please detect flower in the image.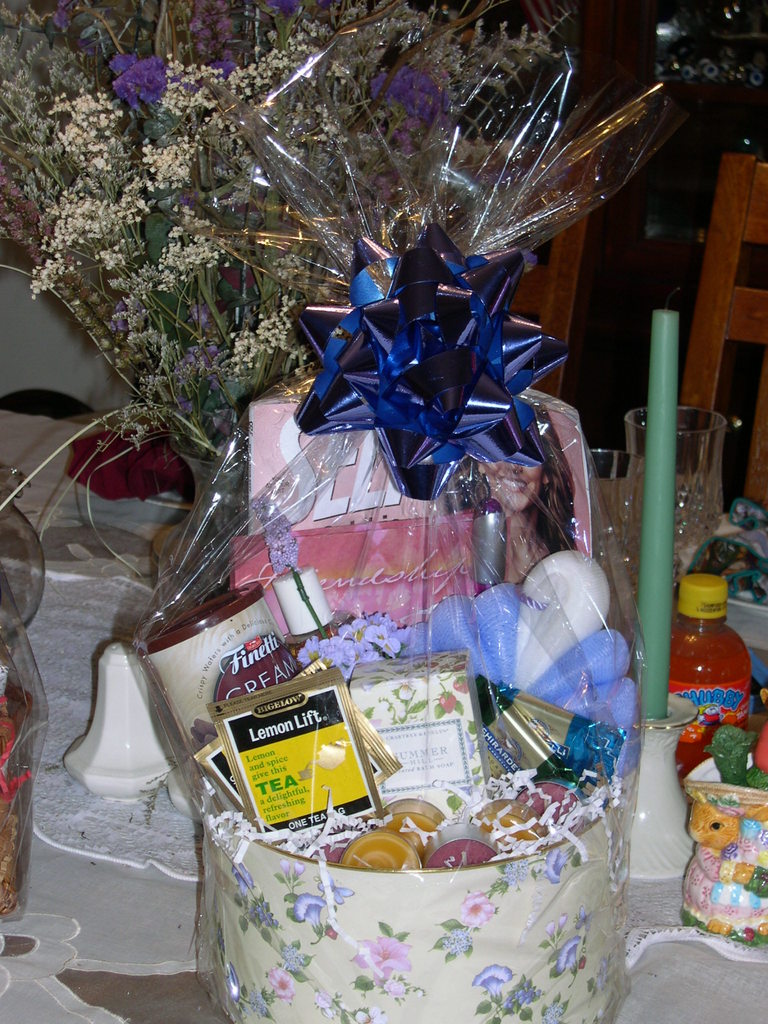
93/42/178/109.
